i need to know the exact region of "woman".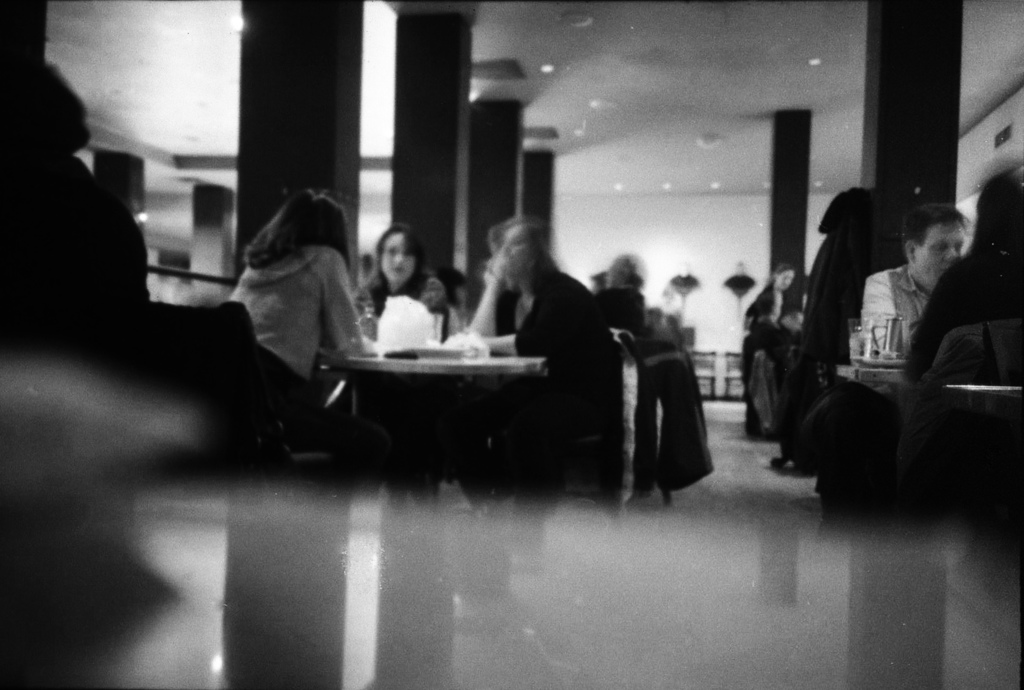
Region: BBox(472, 216, 628, 520).
